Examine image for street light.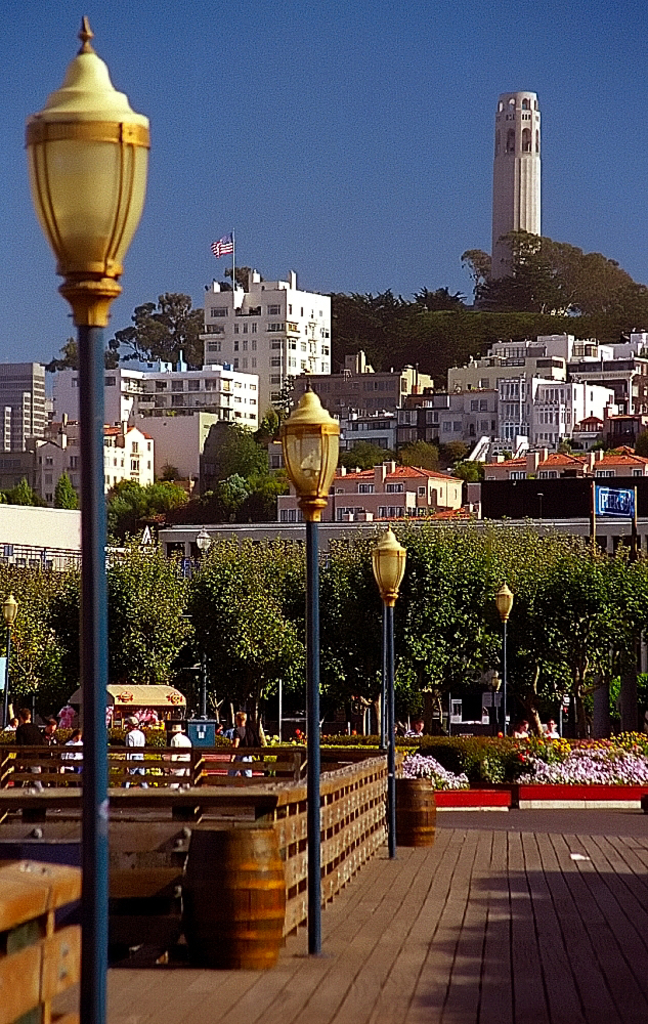
Examination result: 274 372 361 967.
